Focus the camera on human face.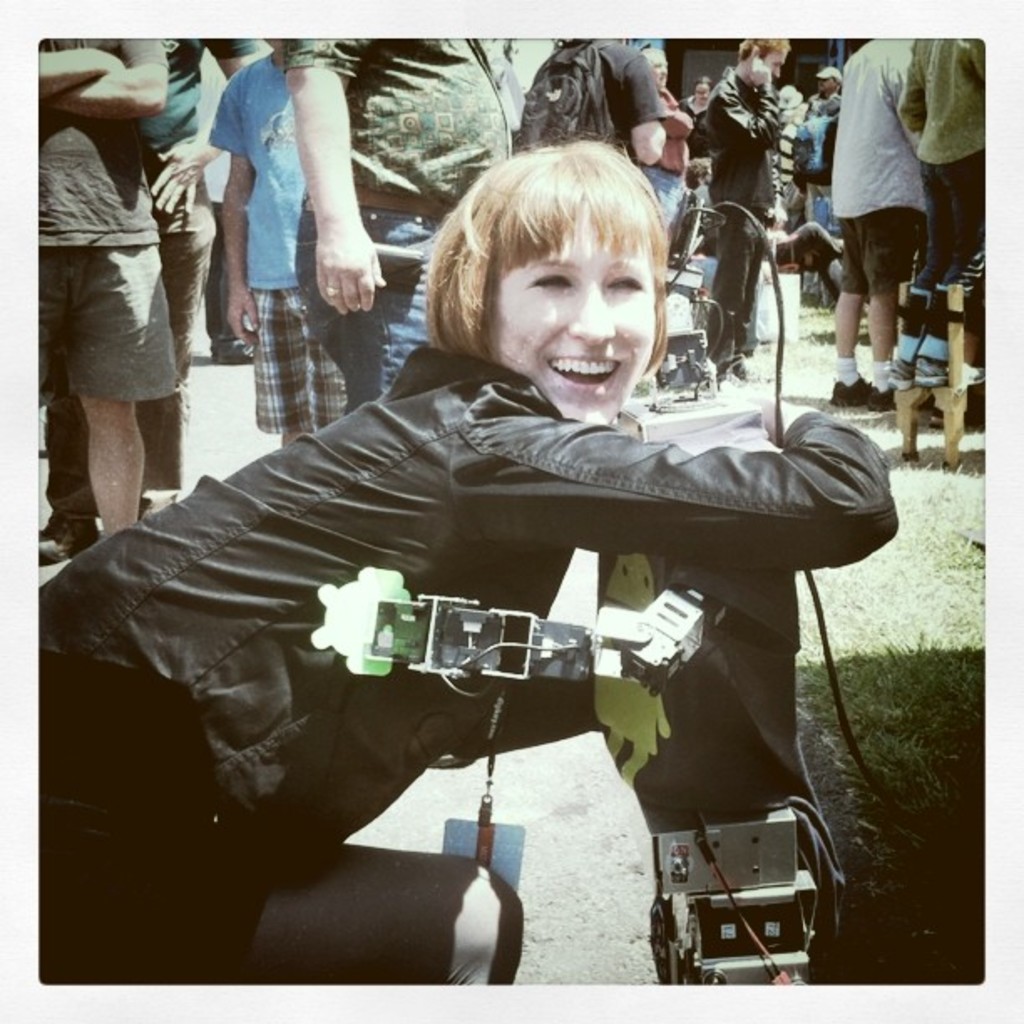
Focus region: (left=763, top=54, right=786, bottom=82).
